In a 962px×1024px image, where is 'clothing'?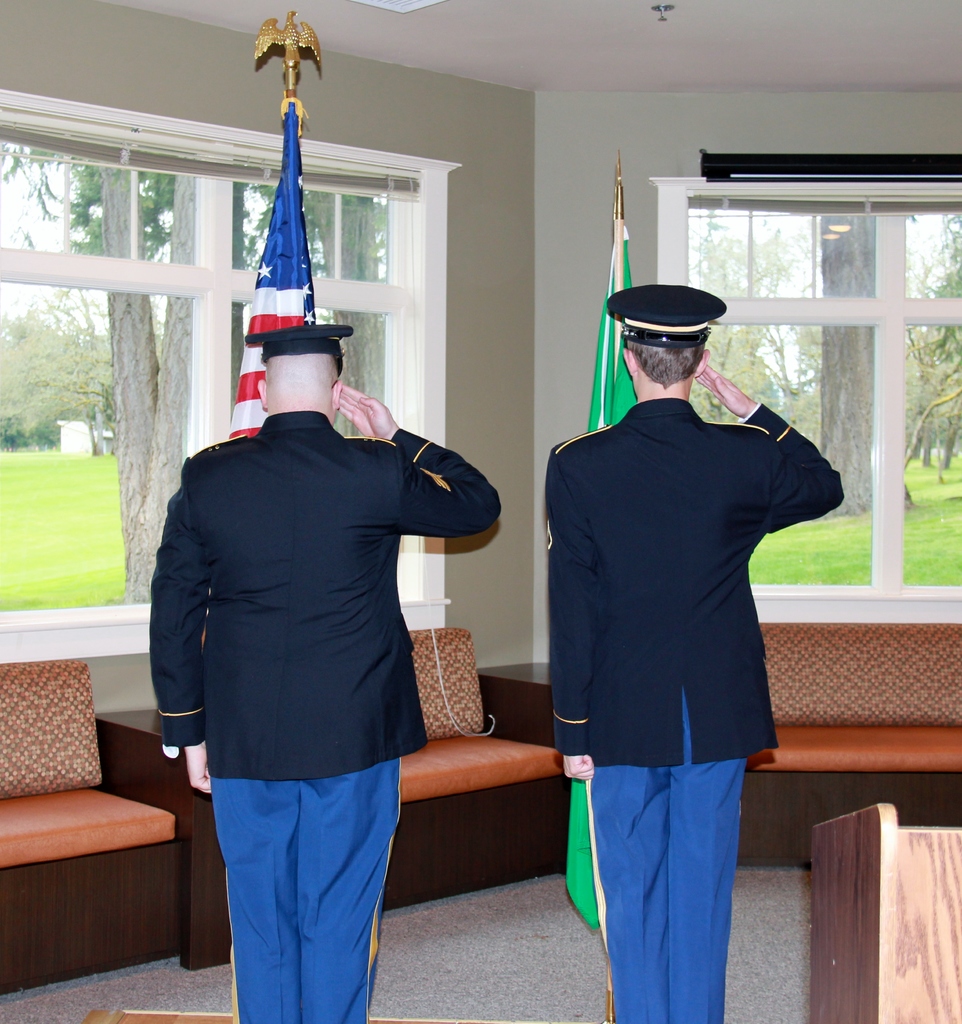
bbox=[156, 333, 494, 940].
